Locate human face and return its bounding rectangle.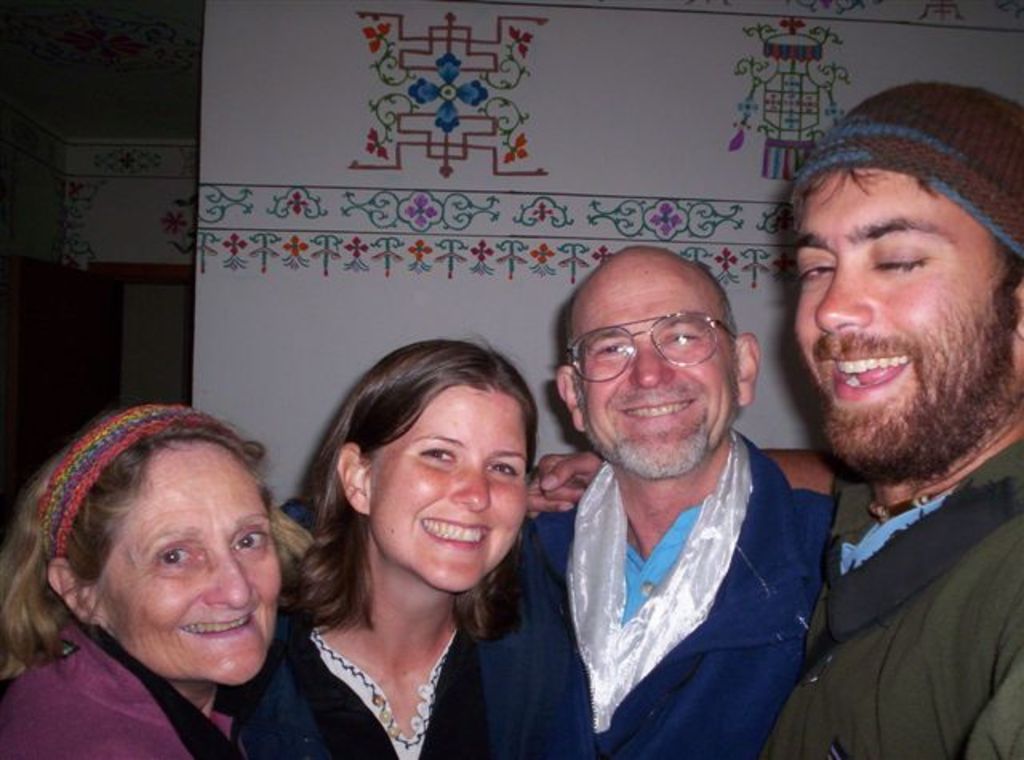
(left=582, top=258, right=738, bottom=477).
